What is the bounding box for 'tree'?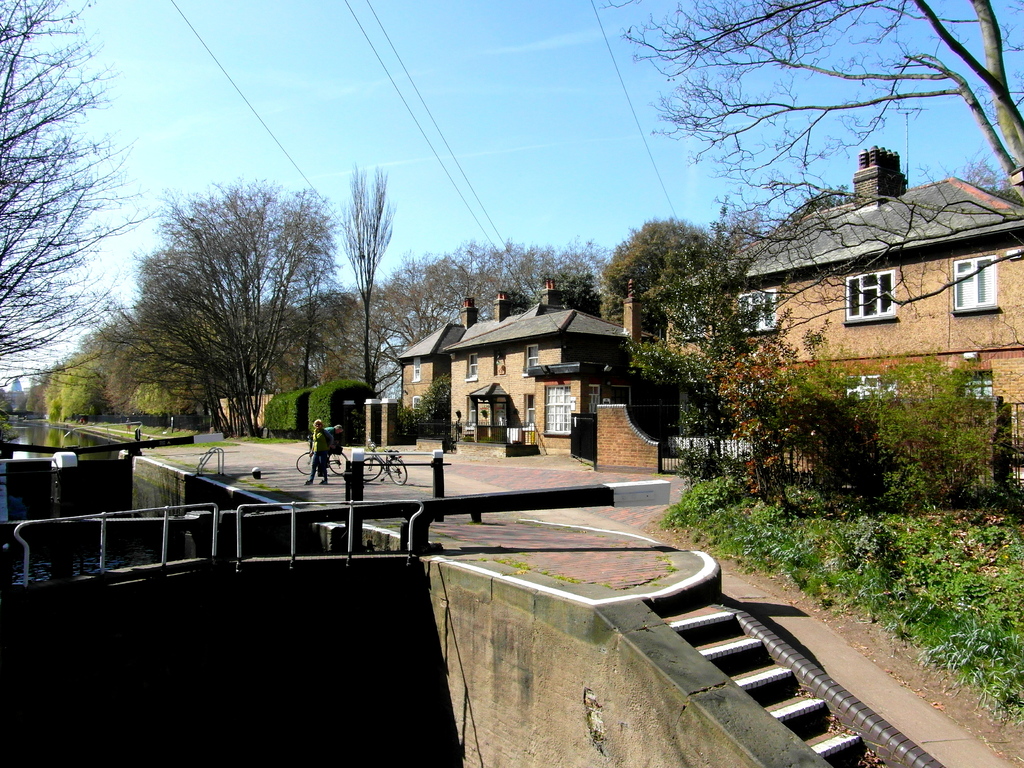
x1=361, y1=230, x2=635, y2=403.
